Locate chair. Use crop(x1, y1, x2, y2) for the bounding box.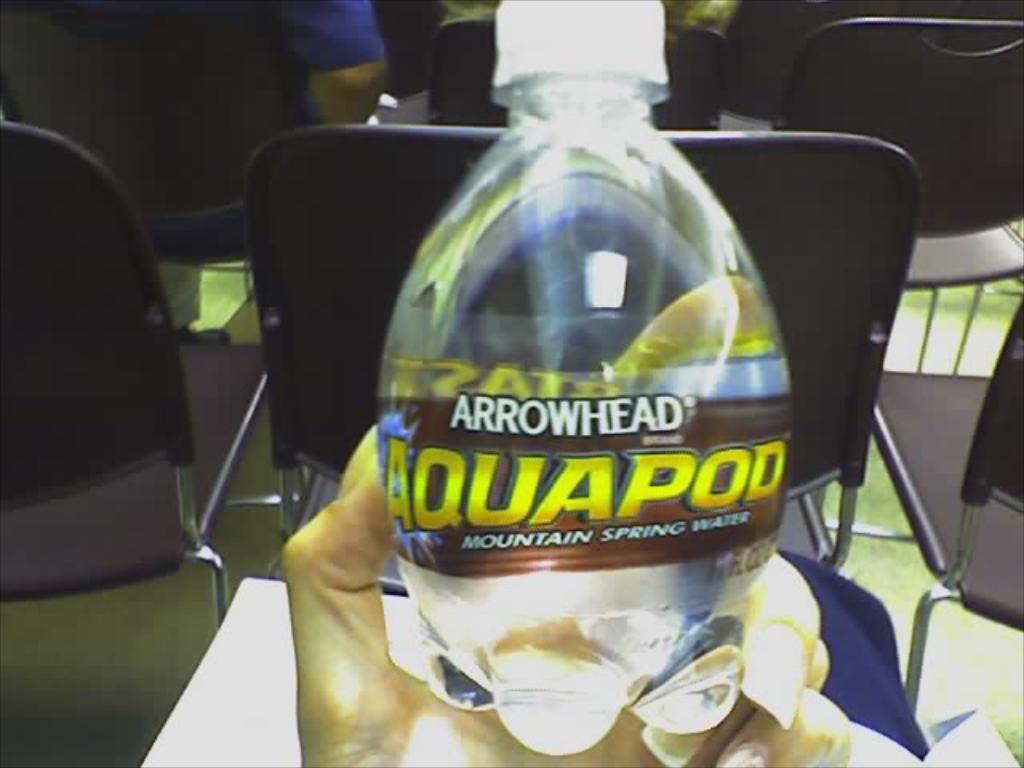
crop(0, 0, 347, 506).
